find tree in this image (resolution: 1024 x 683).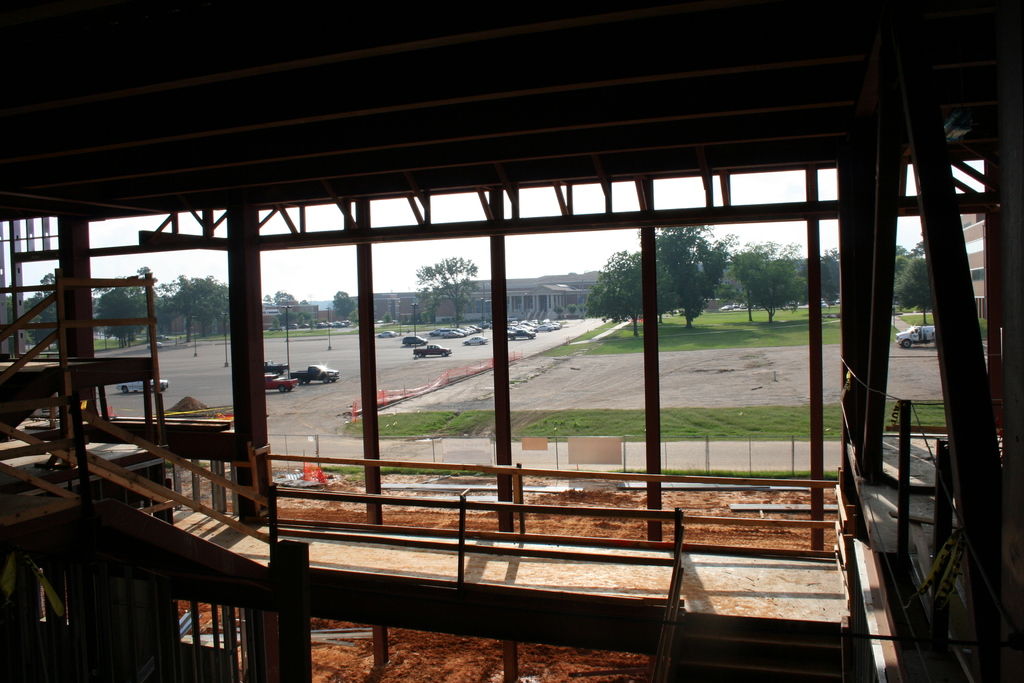
410/260/477/322.
